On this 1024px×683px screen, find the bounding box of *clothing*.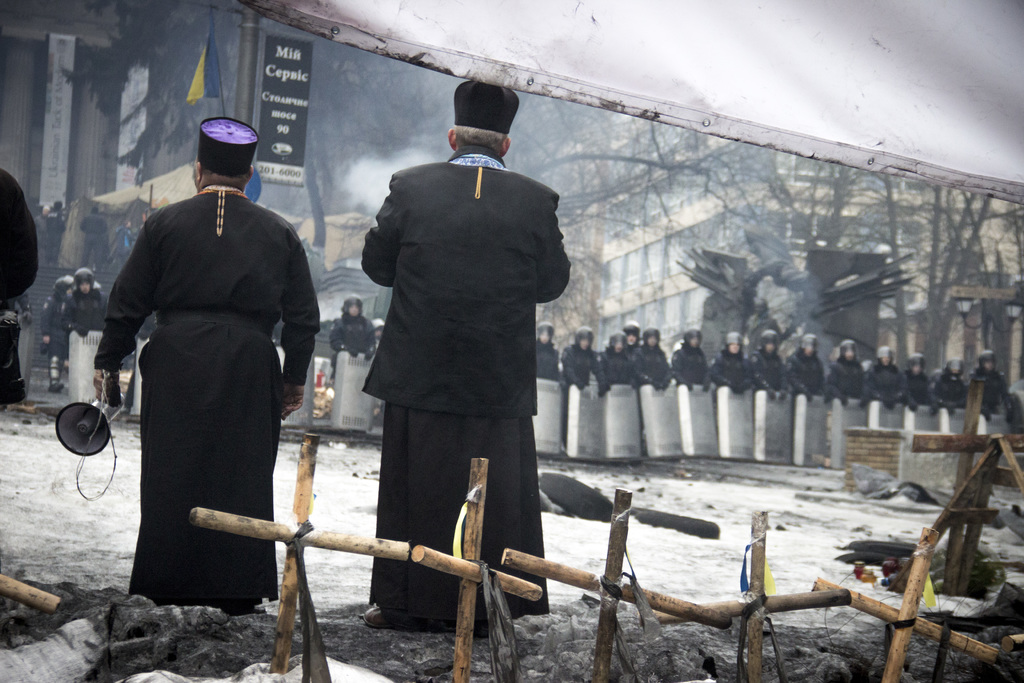
Bounding box: Rect(707, 352, 755, 393).
